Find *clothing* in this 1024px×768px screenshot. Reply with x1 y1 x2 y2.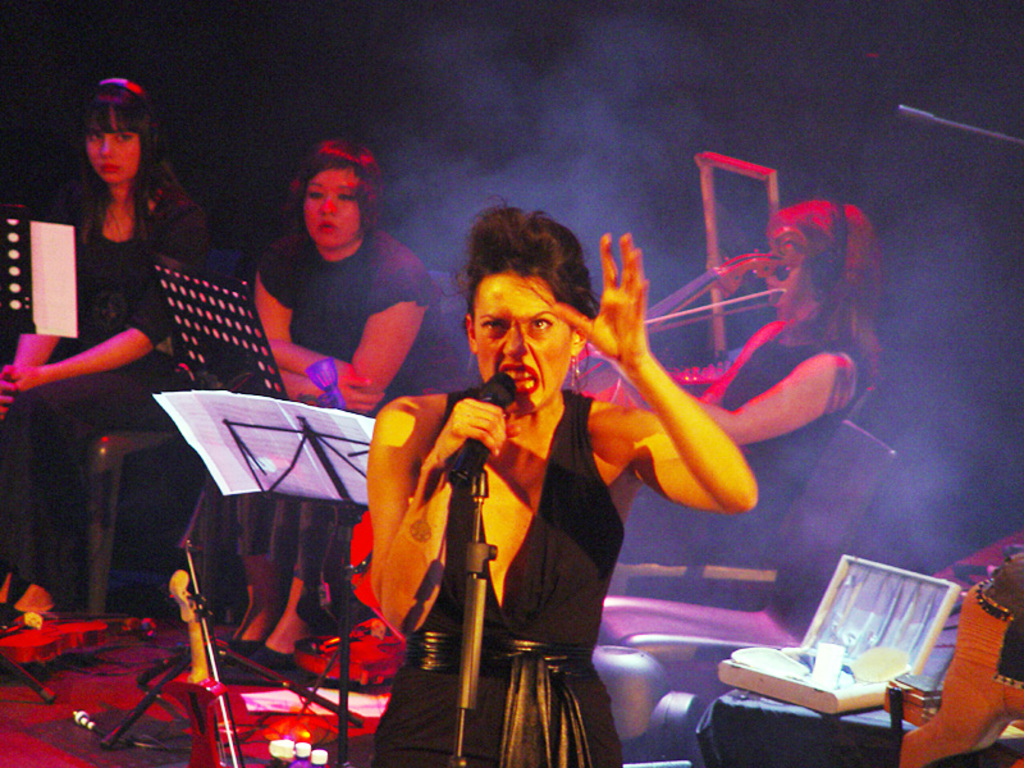
369 374 650 767.
